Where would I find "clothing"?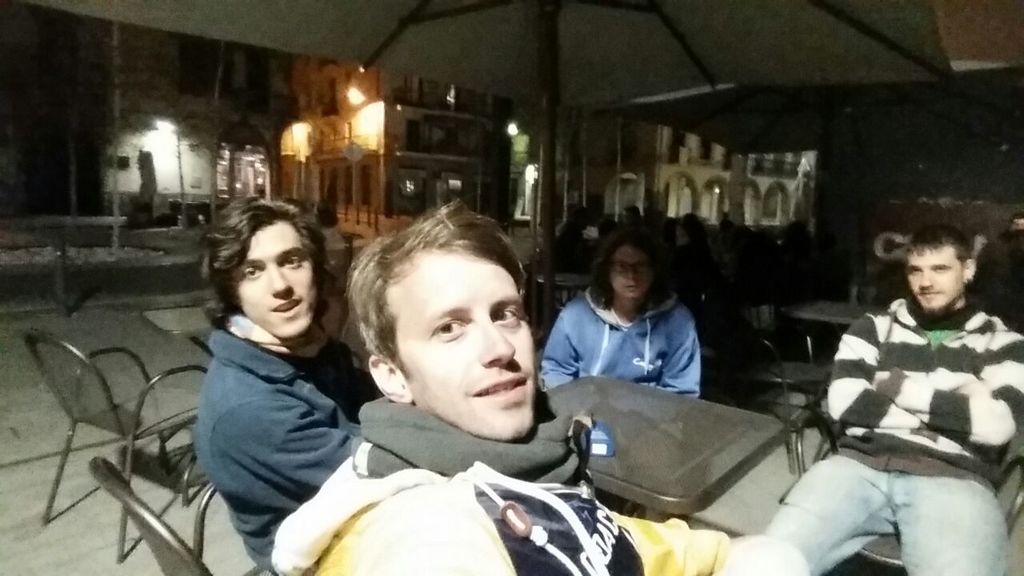
At select_region(271, 398, 804, 575).
